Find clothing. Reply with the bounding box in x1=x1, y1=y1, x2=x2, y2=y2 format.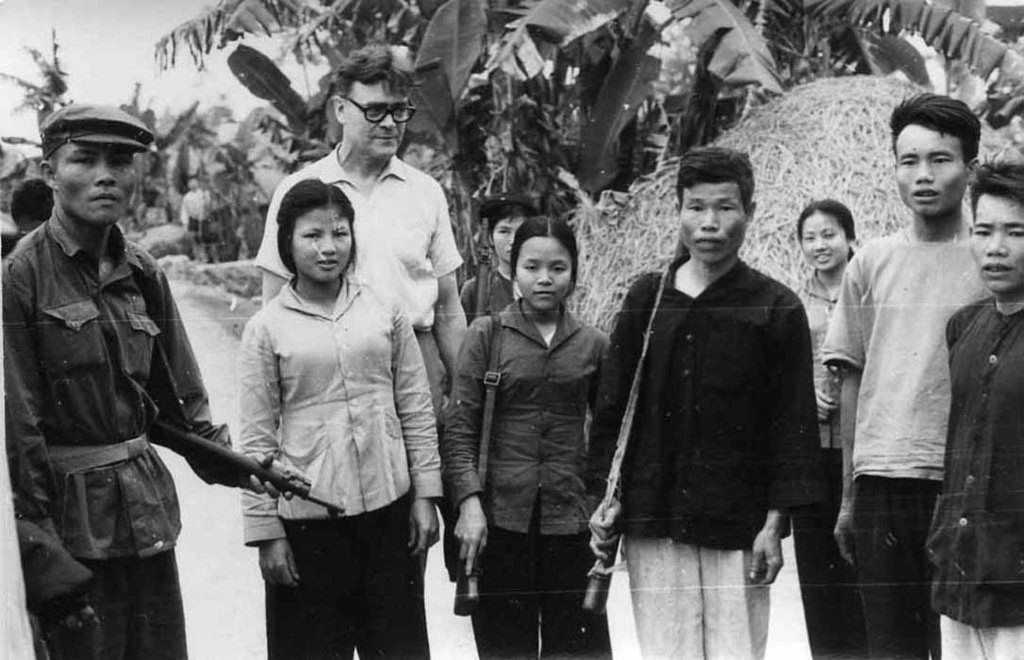
x1=0, y1=223, x2=224, y2=659.
